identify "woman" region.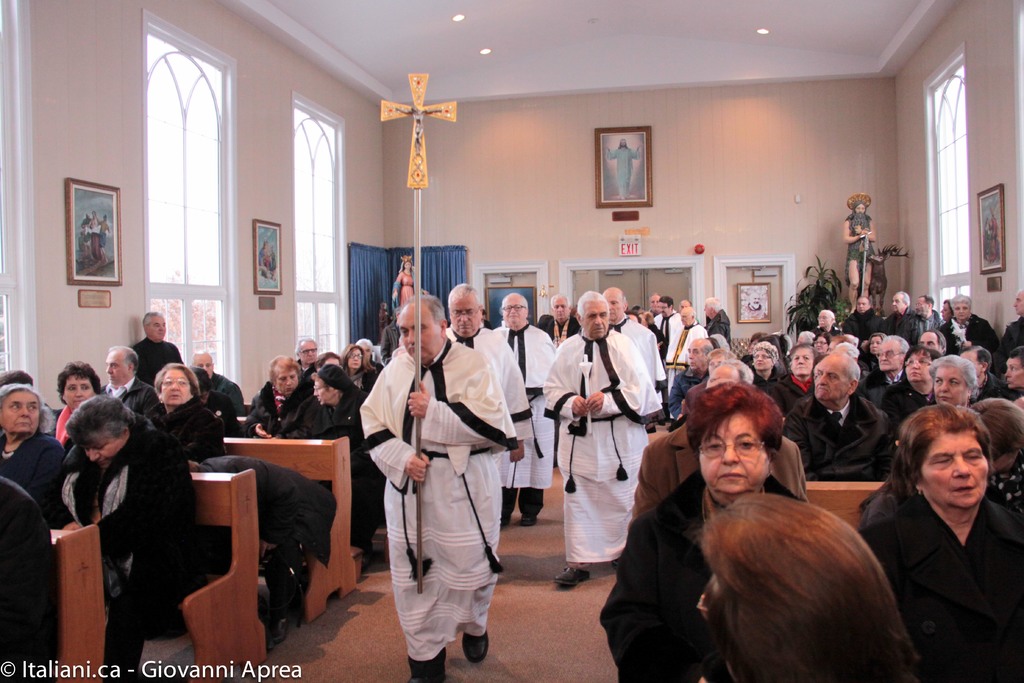
Region: 867/387/1021/675.
